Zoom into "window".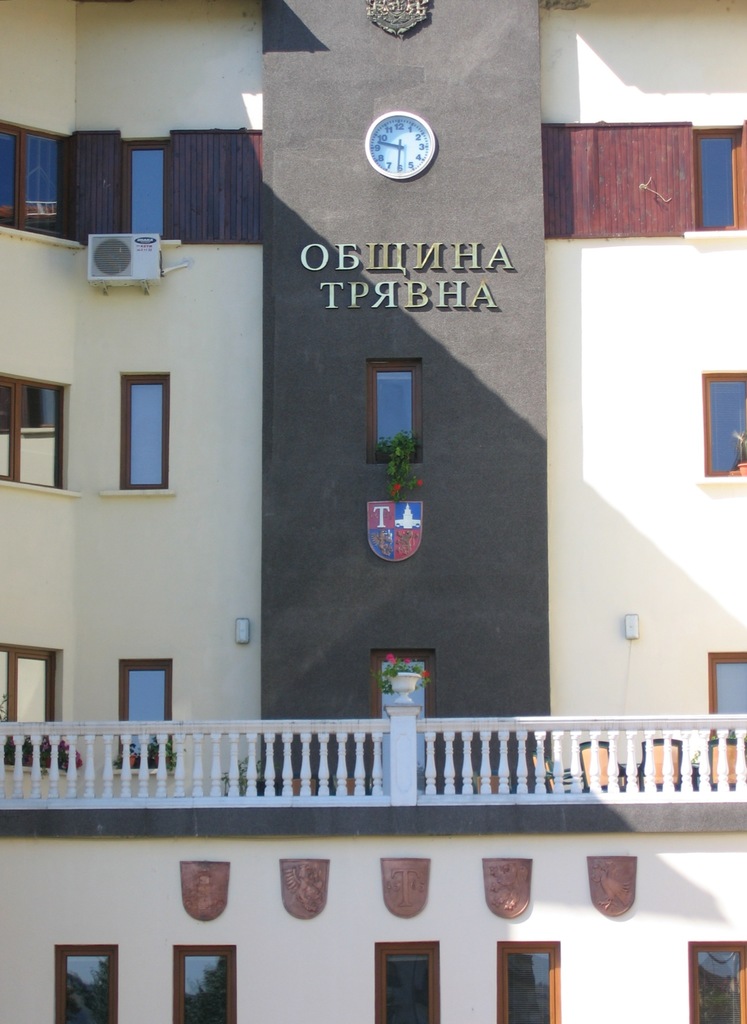
Zoom target: 367, 358, 426, 460.
